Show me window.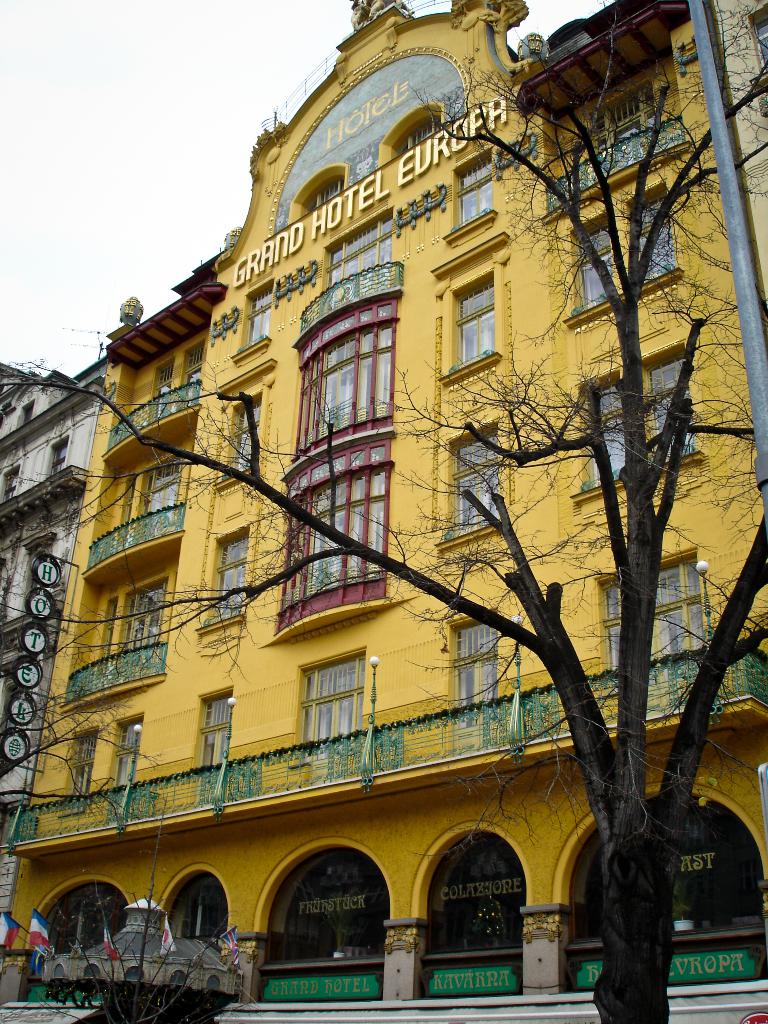
window is here: (left=389, top=118, right=447, bottom=166).
